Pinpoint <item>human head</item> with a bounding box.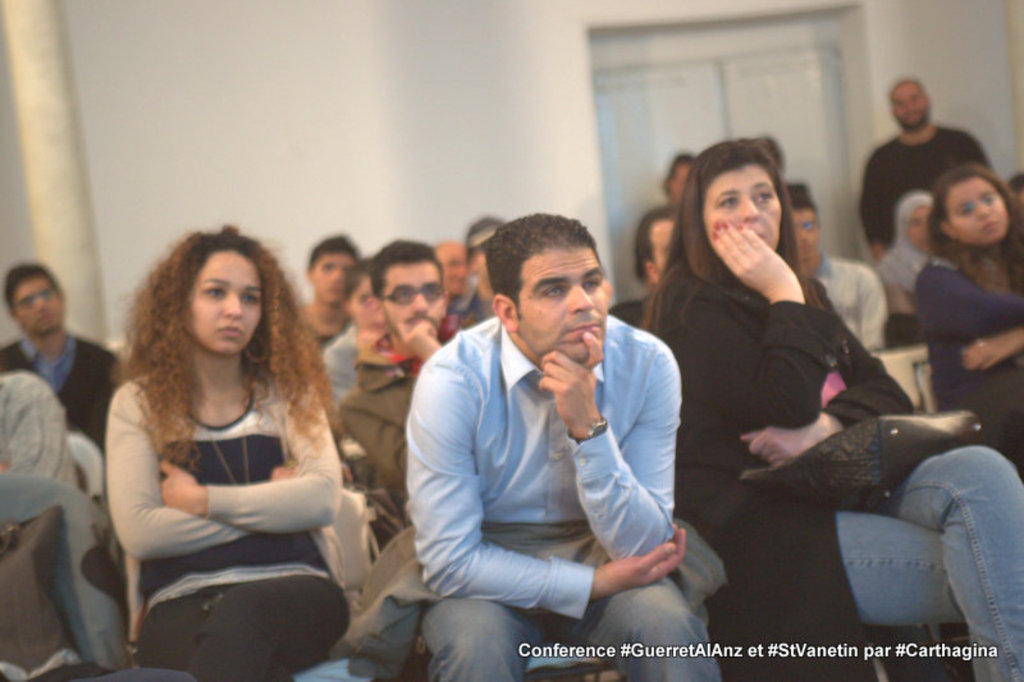
{"left": 787, "top": 184, "right": 819, "bottom": 274}.
